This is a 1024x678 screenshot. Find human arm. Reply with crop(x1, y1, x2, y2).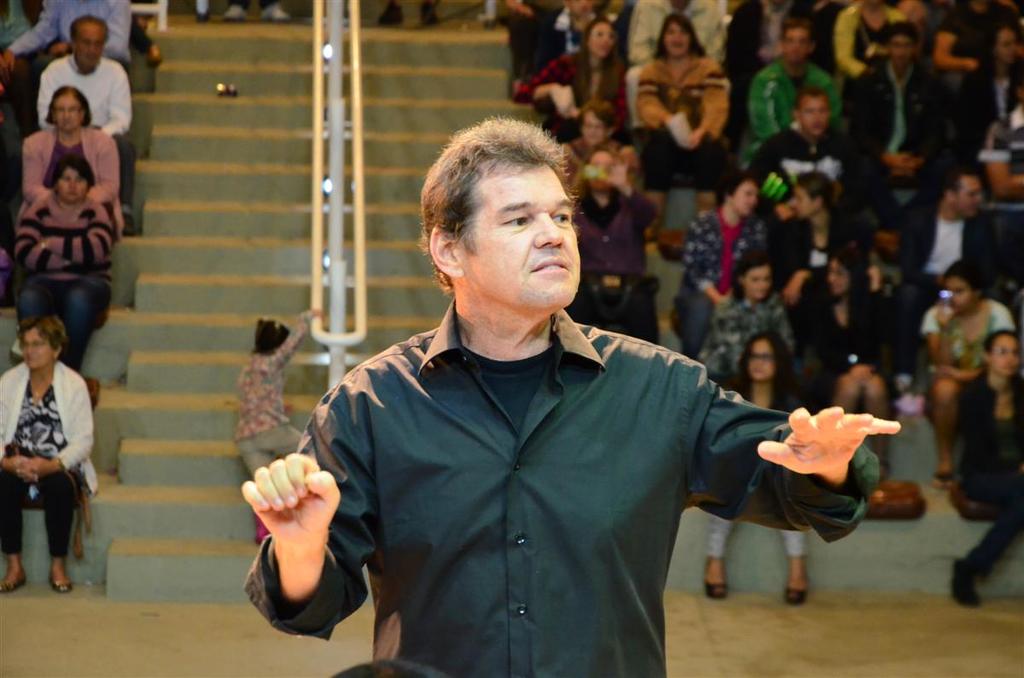
crop(130, 20, 165, 70).
